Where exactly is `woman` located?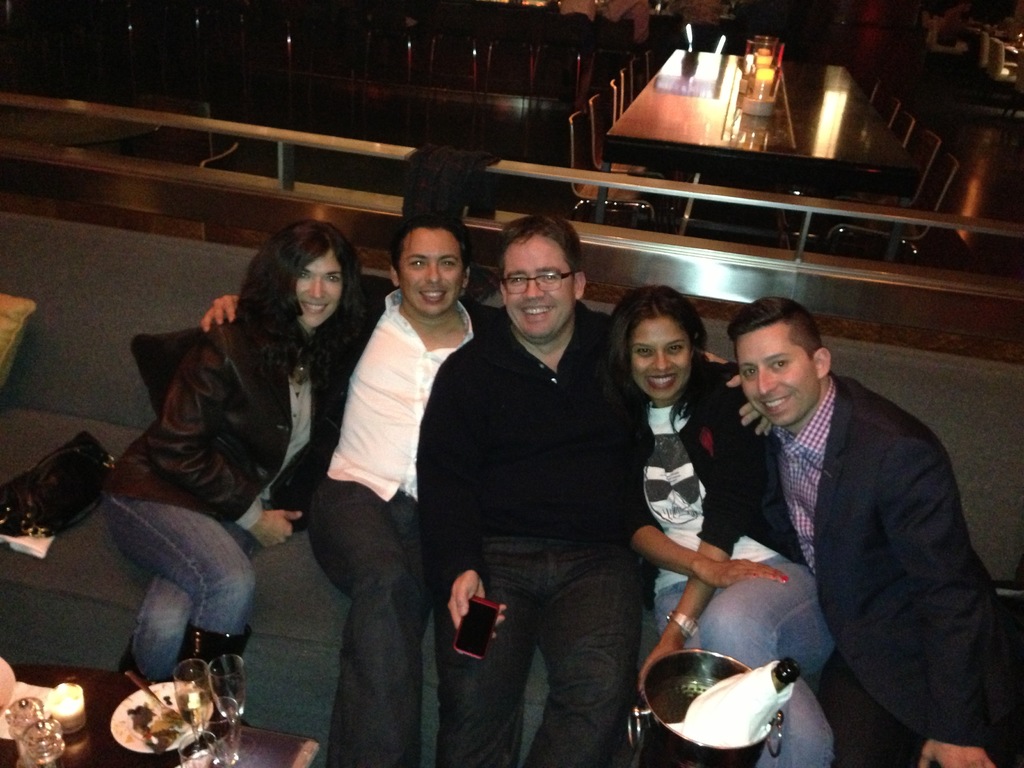
Its bounding box is detection(602, 275, 788, 740).
